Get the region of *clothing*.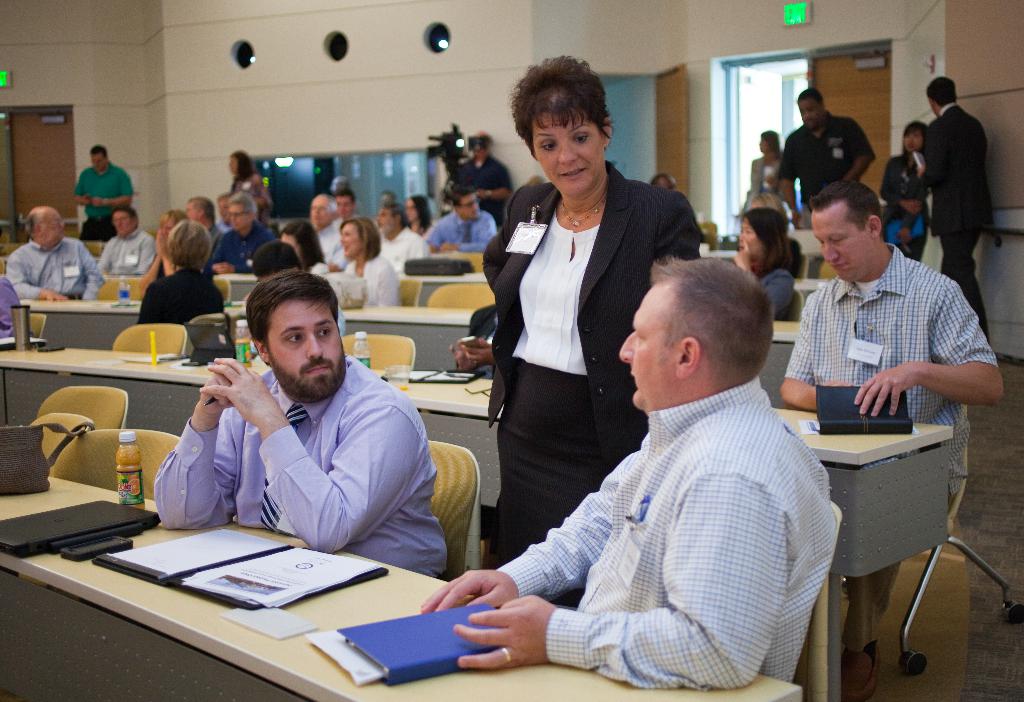
(311, 219, 346, 264).
